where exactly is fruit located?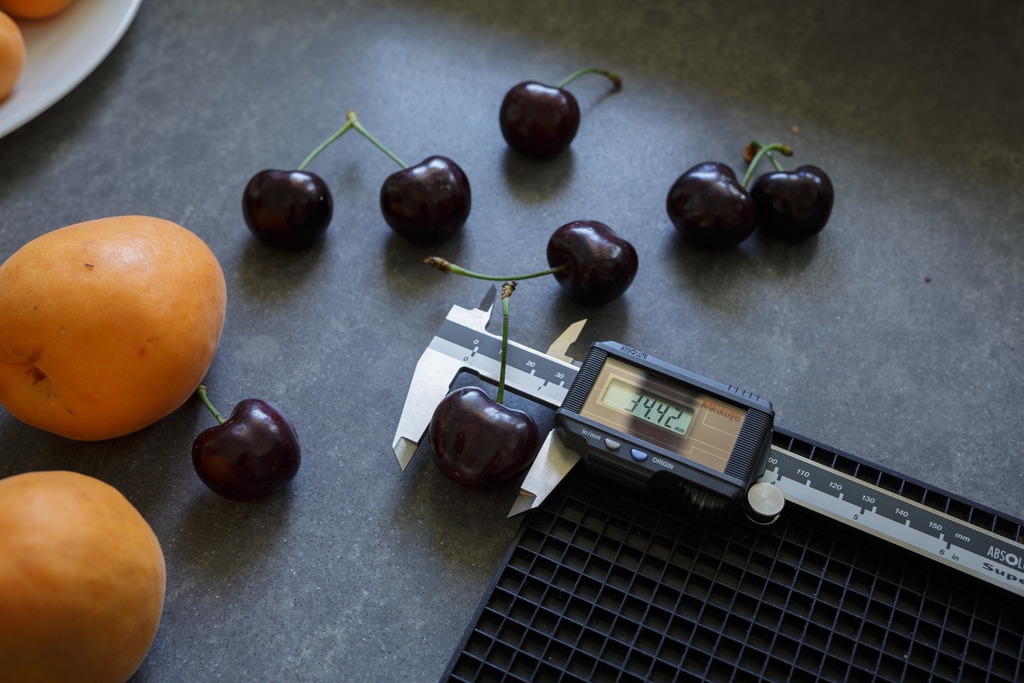
Its bounding box is x1=0 y1=10 x2=24 y2=93.
